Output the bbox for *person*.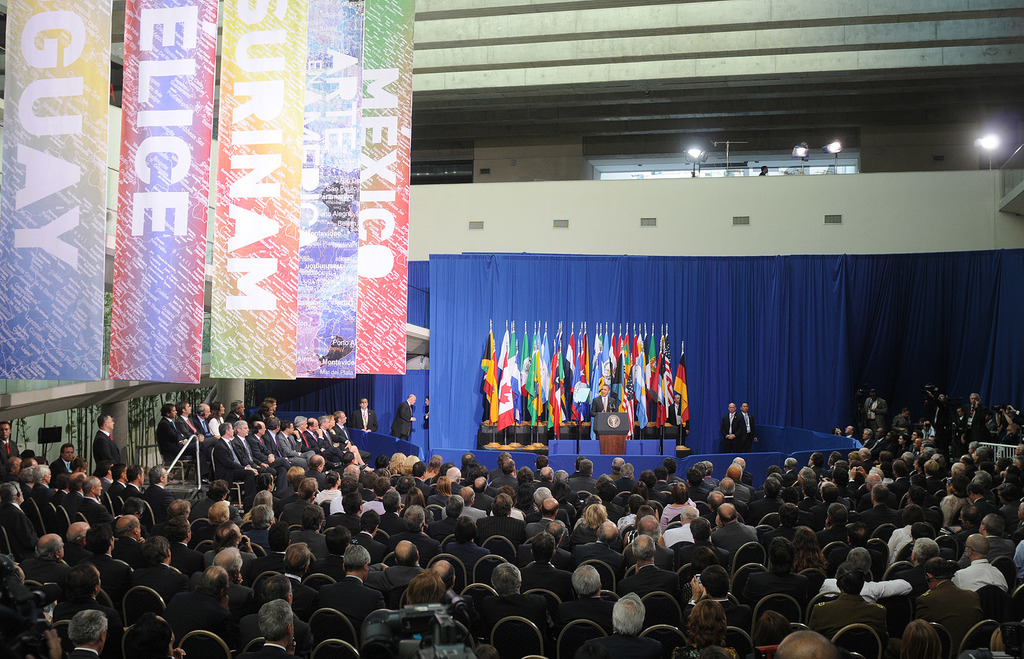
<box>392,393,414,441</box>.
